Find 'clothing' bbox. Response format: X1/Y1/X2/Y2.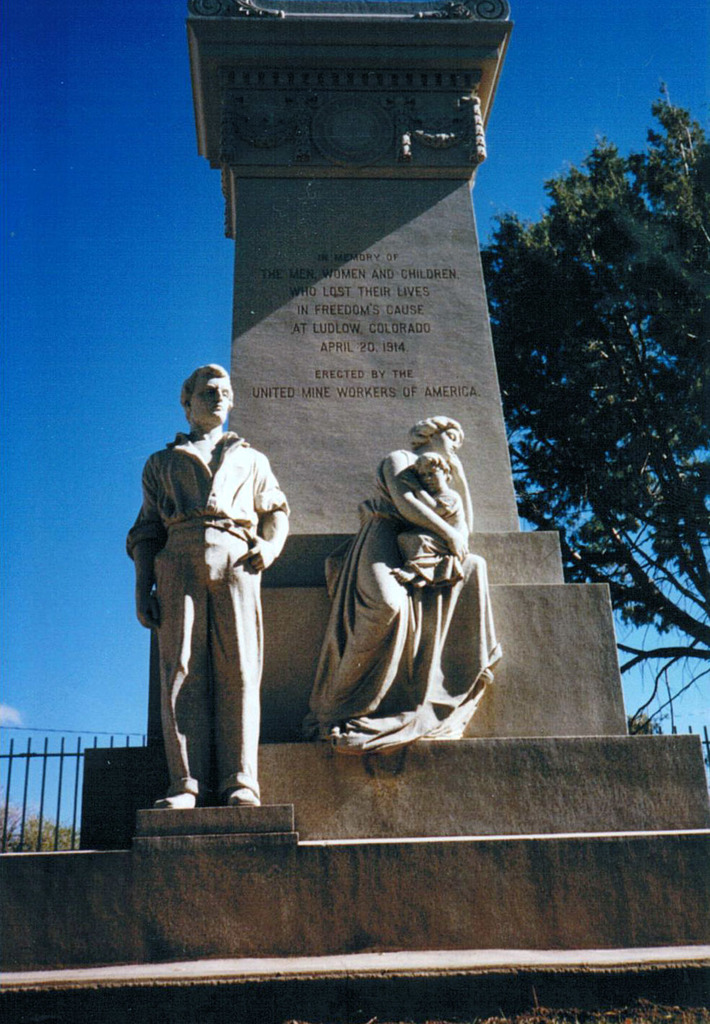
130/435/308/789.
